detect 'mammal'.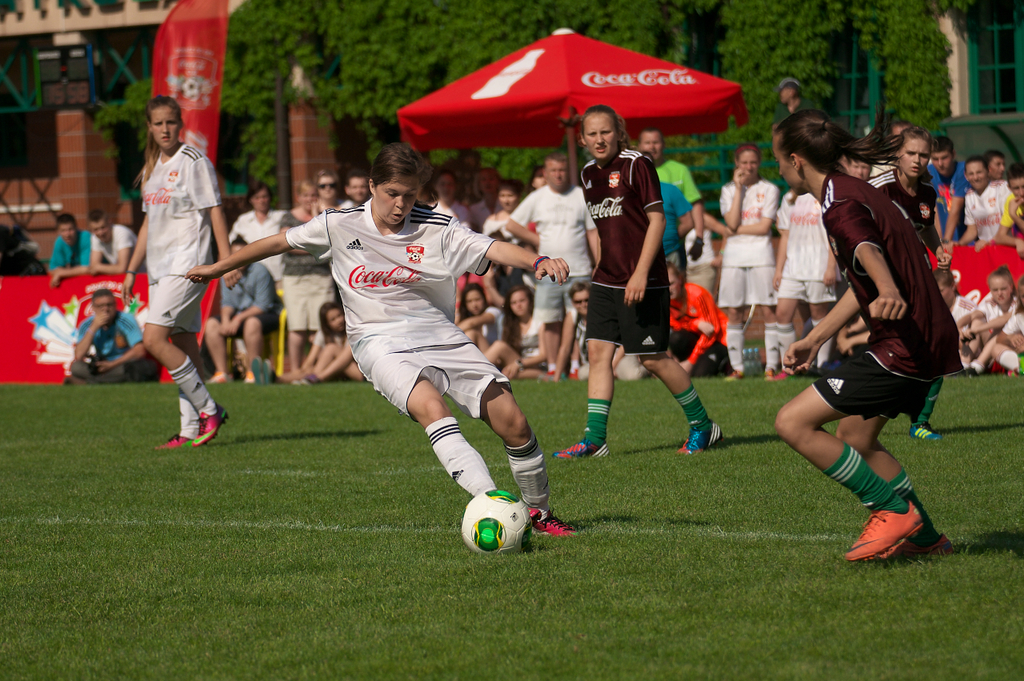
Detected at box(925, 134, 969, 238).
